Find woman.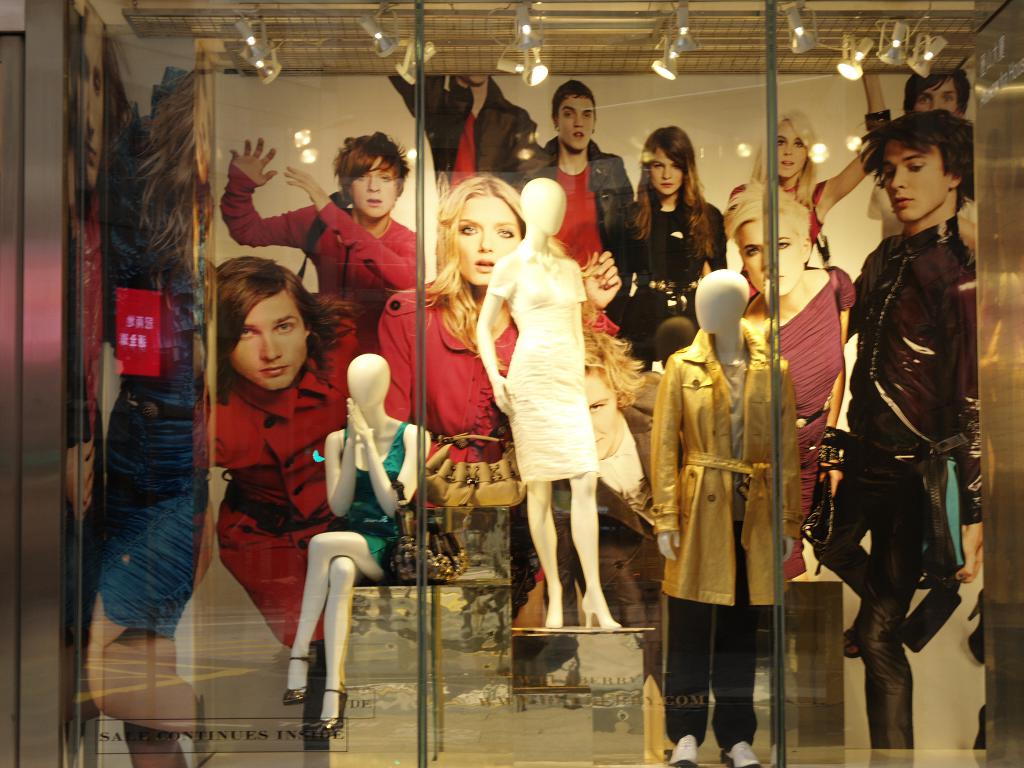
crop(657, 273, 805, 767).
